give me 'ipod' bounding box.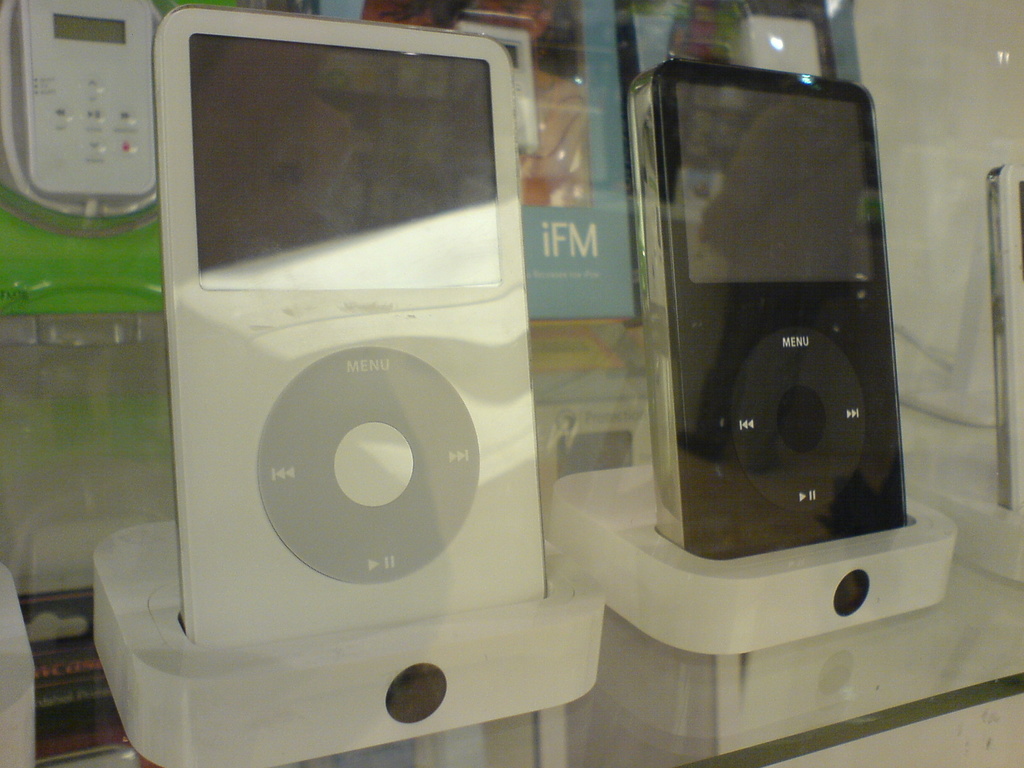
625/57/913/563.
